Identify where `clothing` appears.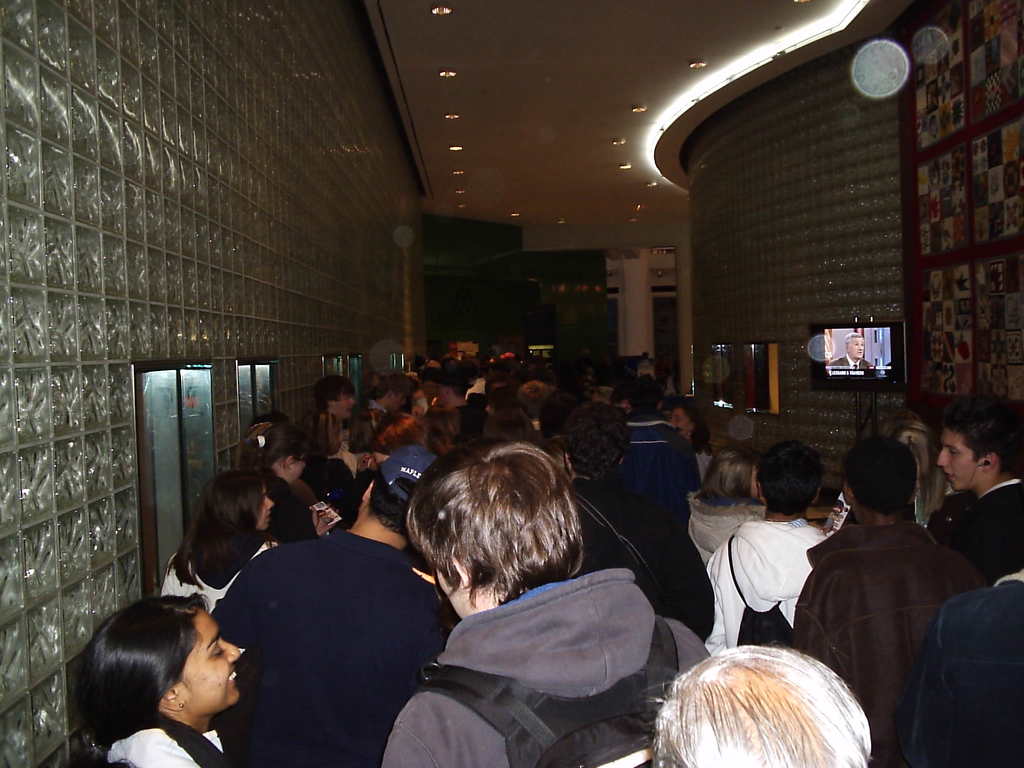
Appears at 618,403,705,531.
